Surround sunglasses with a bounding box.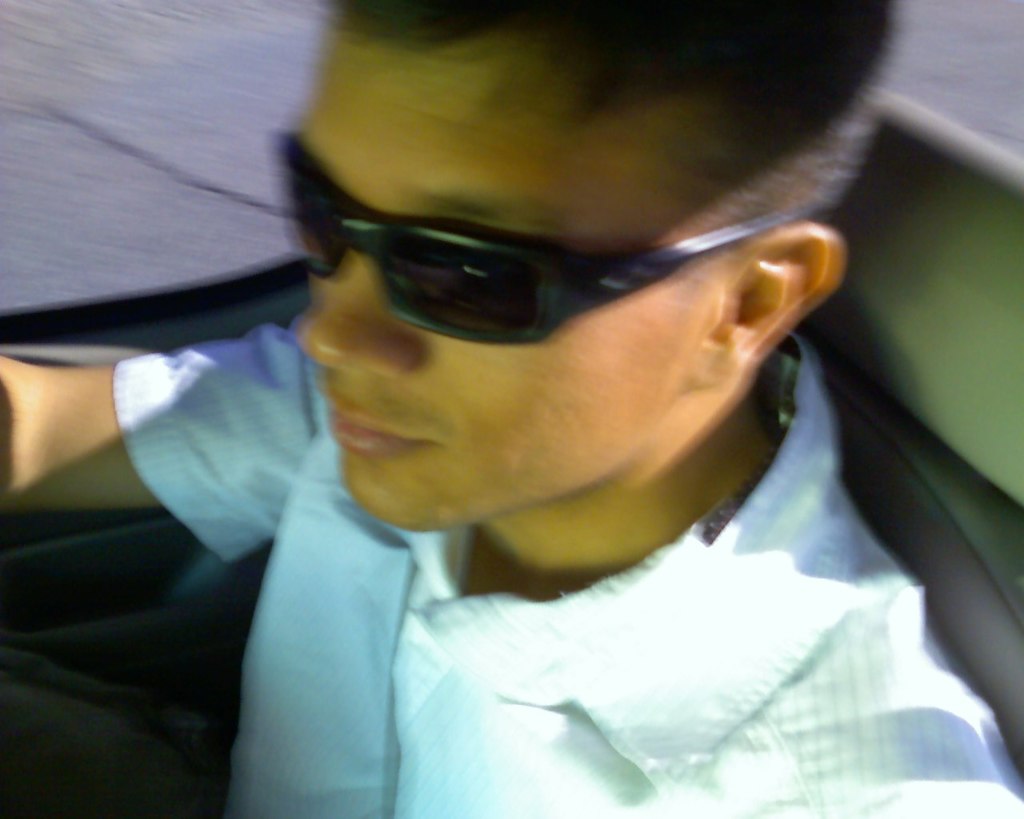
{"x1": 279, "y1": 131, "x2": 824, "y2": 344}.
